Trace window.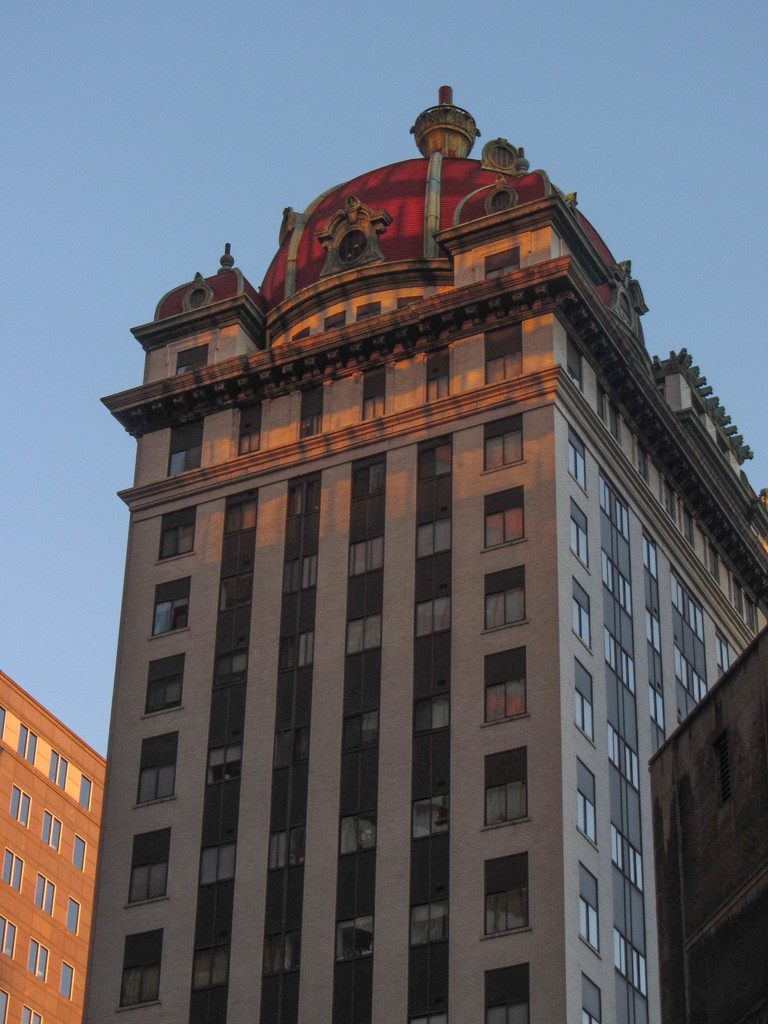
Traced to box=[4, 993, 6, 1022].
